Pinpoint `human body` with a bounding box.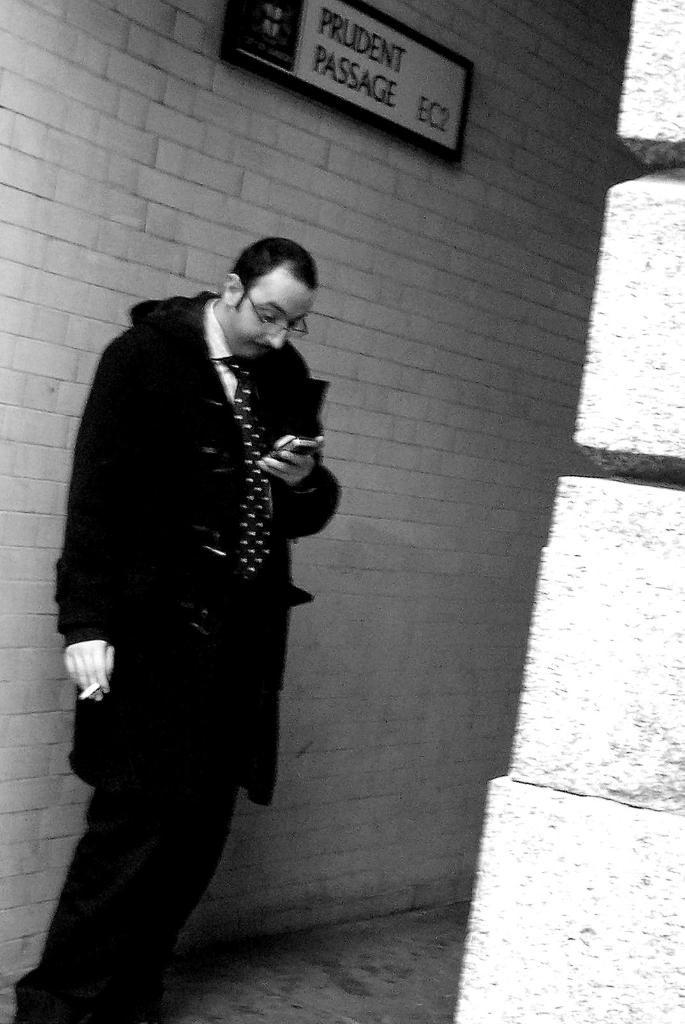
select_region(40, 188, 340, 1007).
